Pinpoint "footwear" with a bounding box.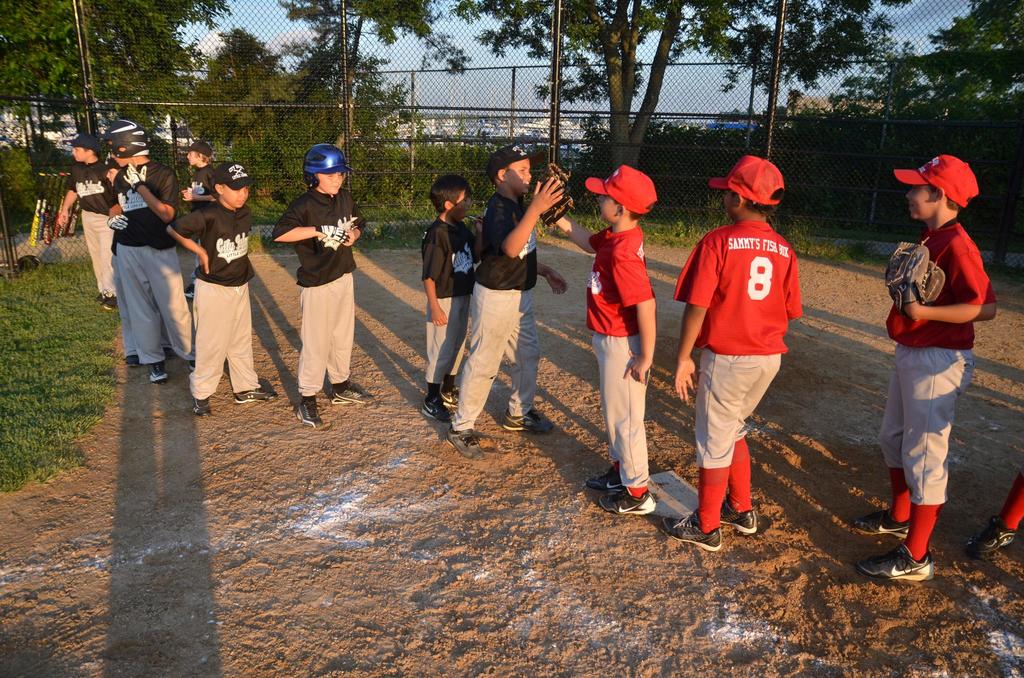
x1=720, y1=497, x2=759, y2=532.
